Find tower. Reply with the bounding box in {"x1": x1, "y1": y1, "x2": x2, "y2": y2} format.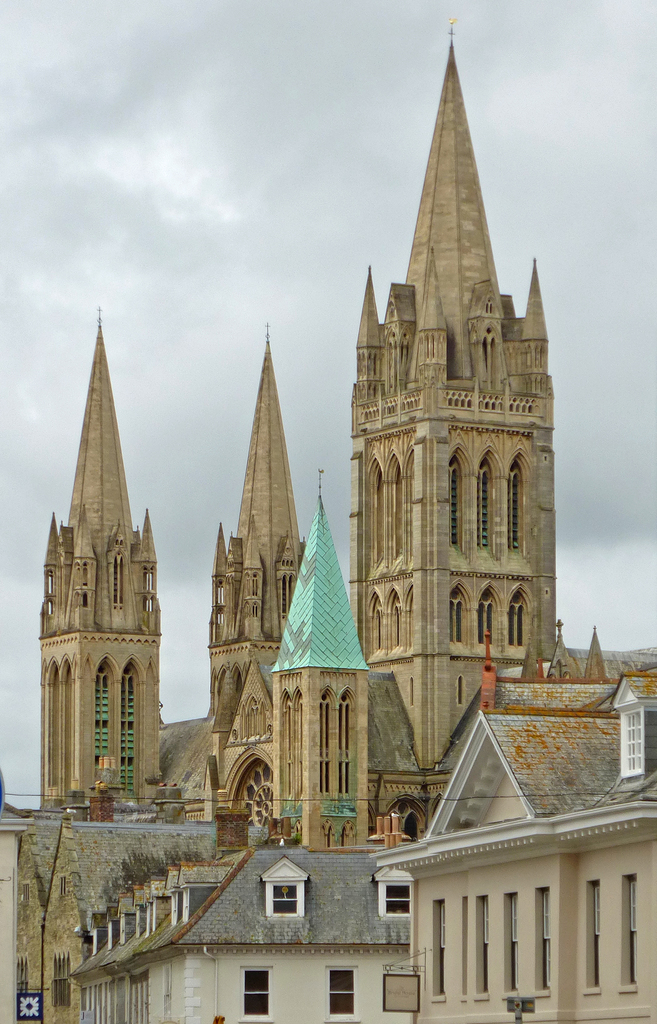
{"x1": 193, "y1": 355, "x2": 314, "y2": 772}.
